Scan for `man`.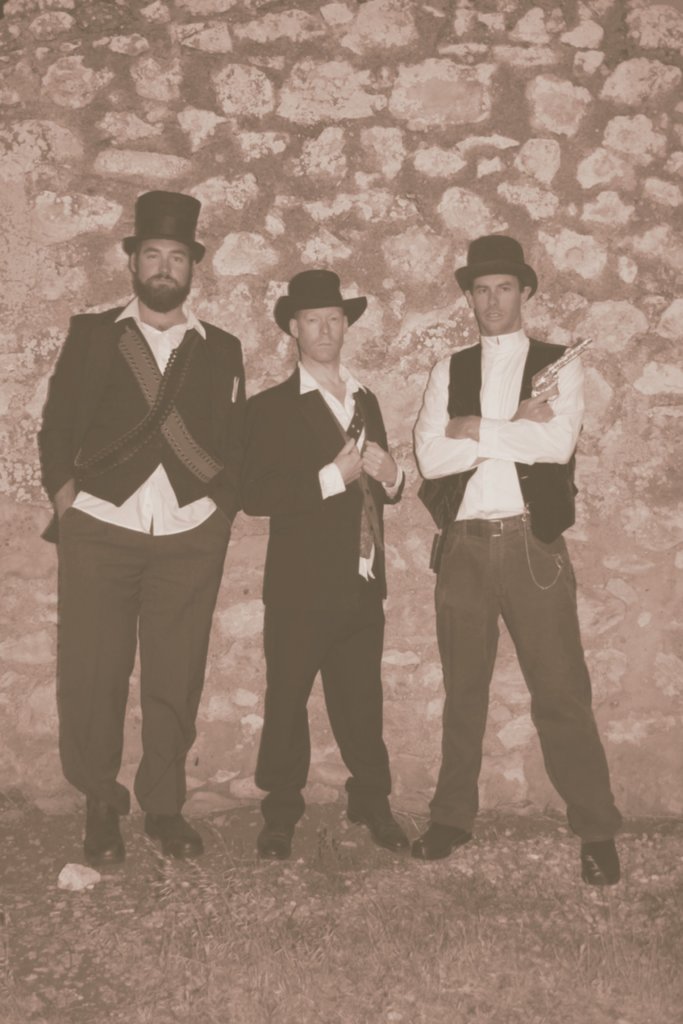
Scan result: Rect(410, 234, 625, 892).
